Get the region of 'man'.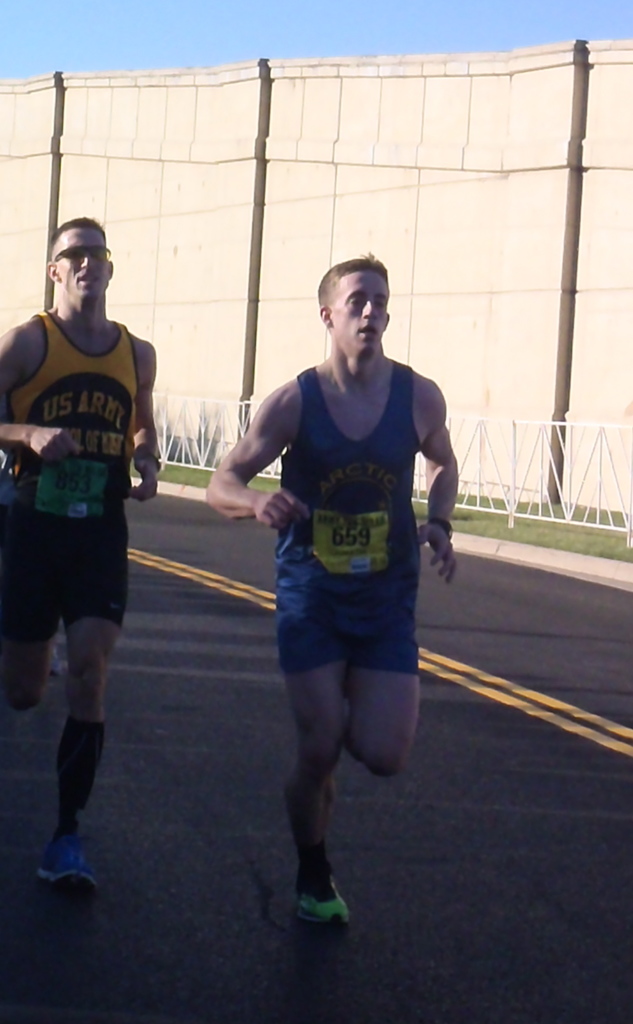
220 257 464 856.
